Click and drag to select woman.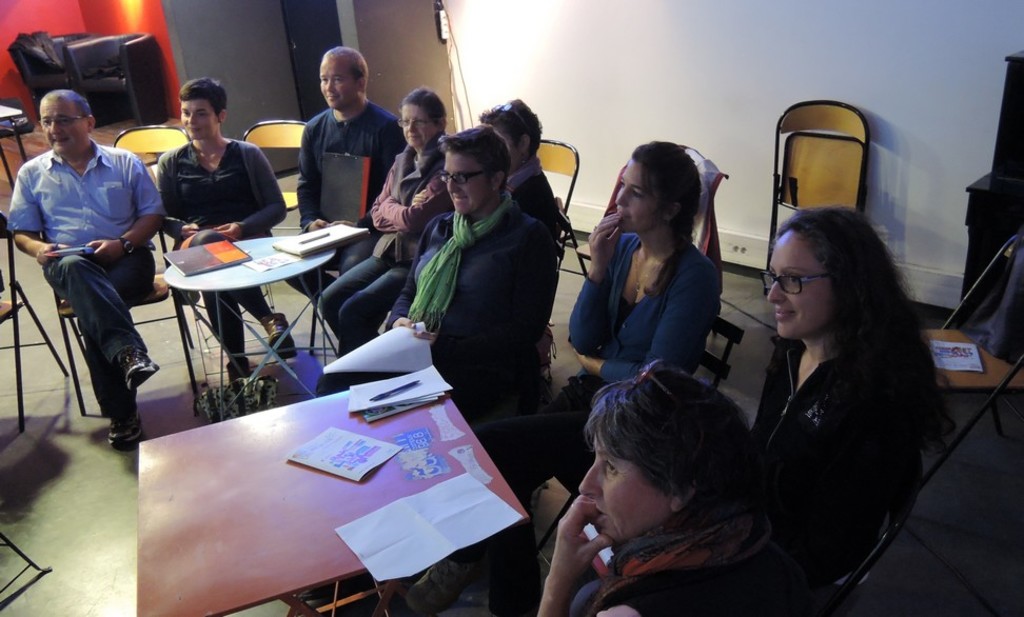
Selection: <bbox>721, 201, 953, 594</bbox>.
